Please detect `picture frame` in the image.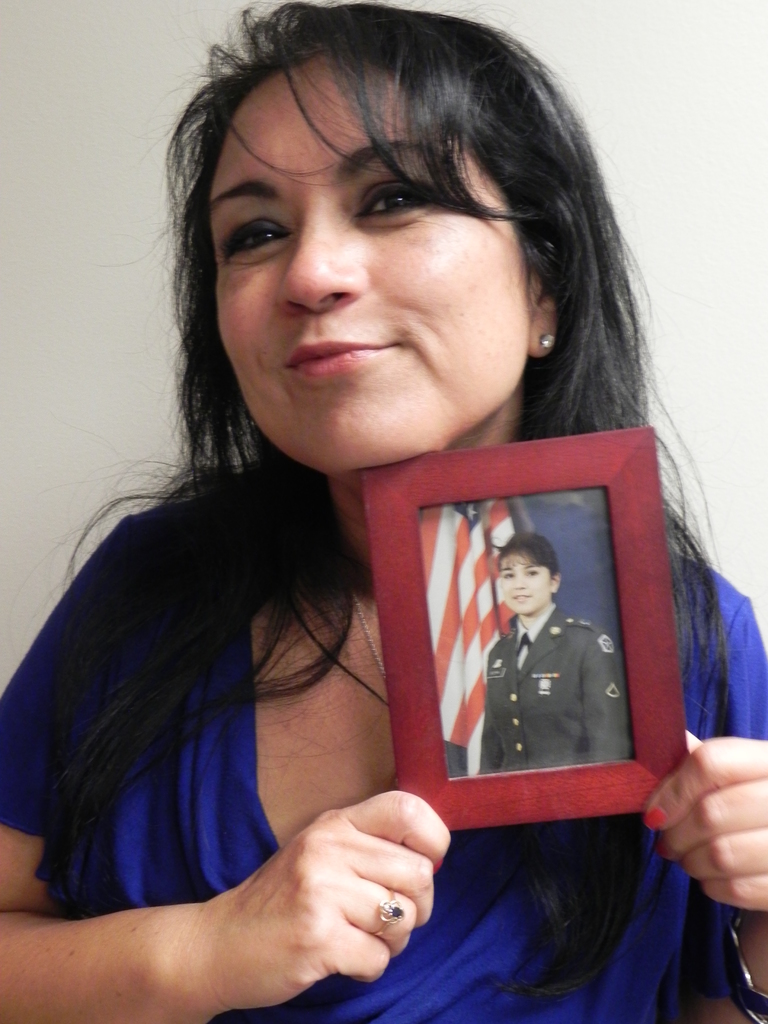
[355, 426, 694, 849].
